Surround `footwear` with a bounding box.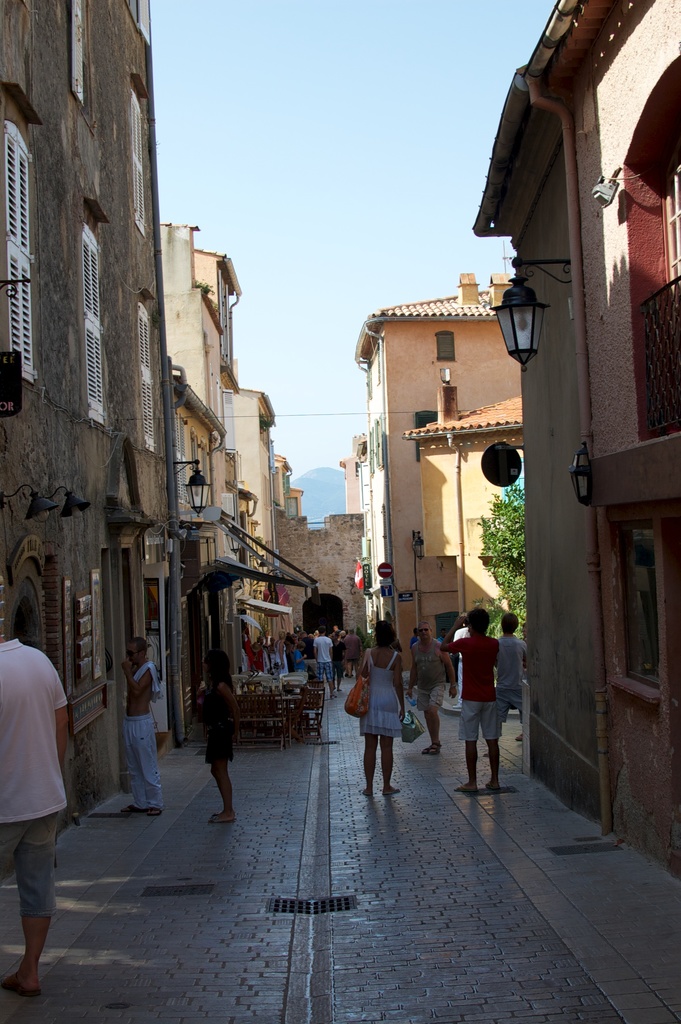
[335,687,340,694].
